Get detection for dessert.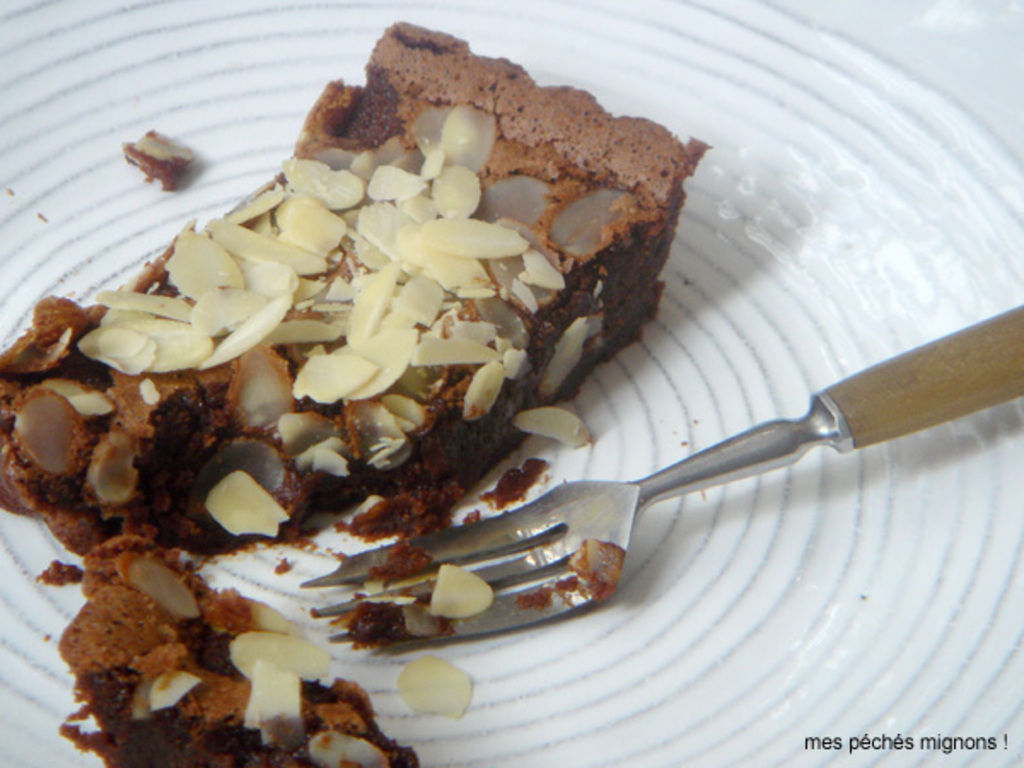
Detection: select_region(0, 22, 710, 766).
